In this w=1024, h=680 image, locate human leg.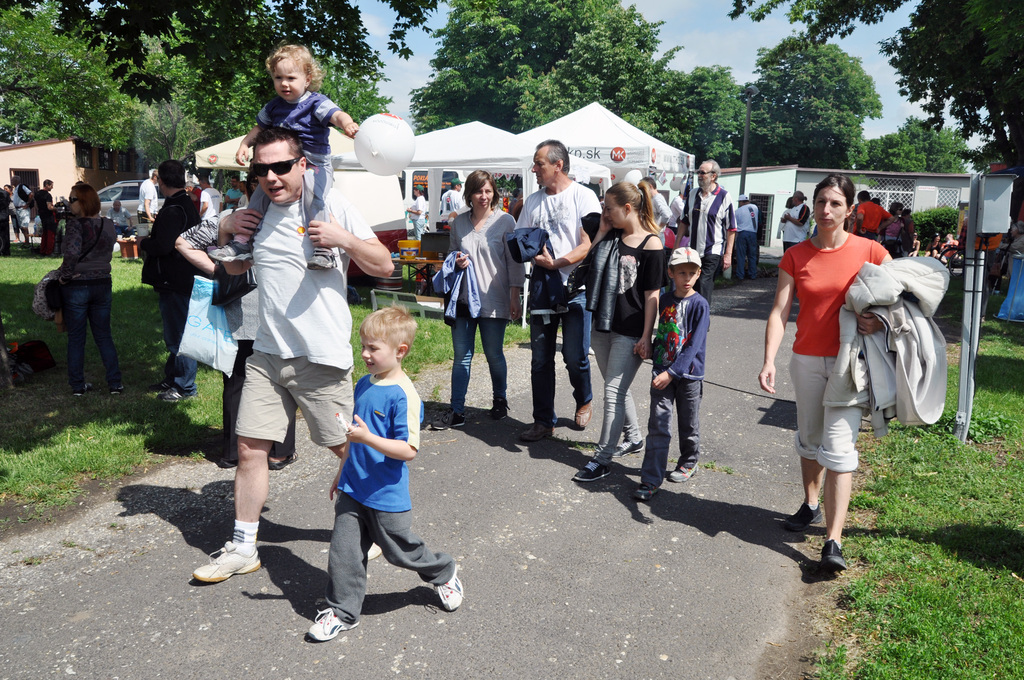
Bounding box: region(574, 331, 649, 475).
